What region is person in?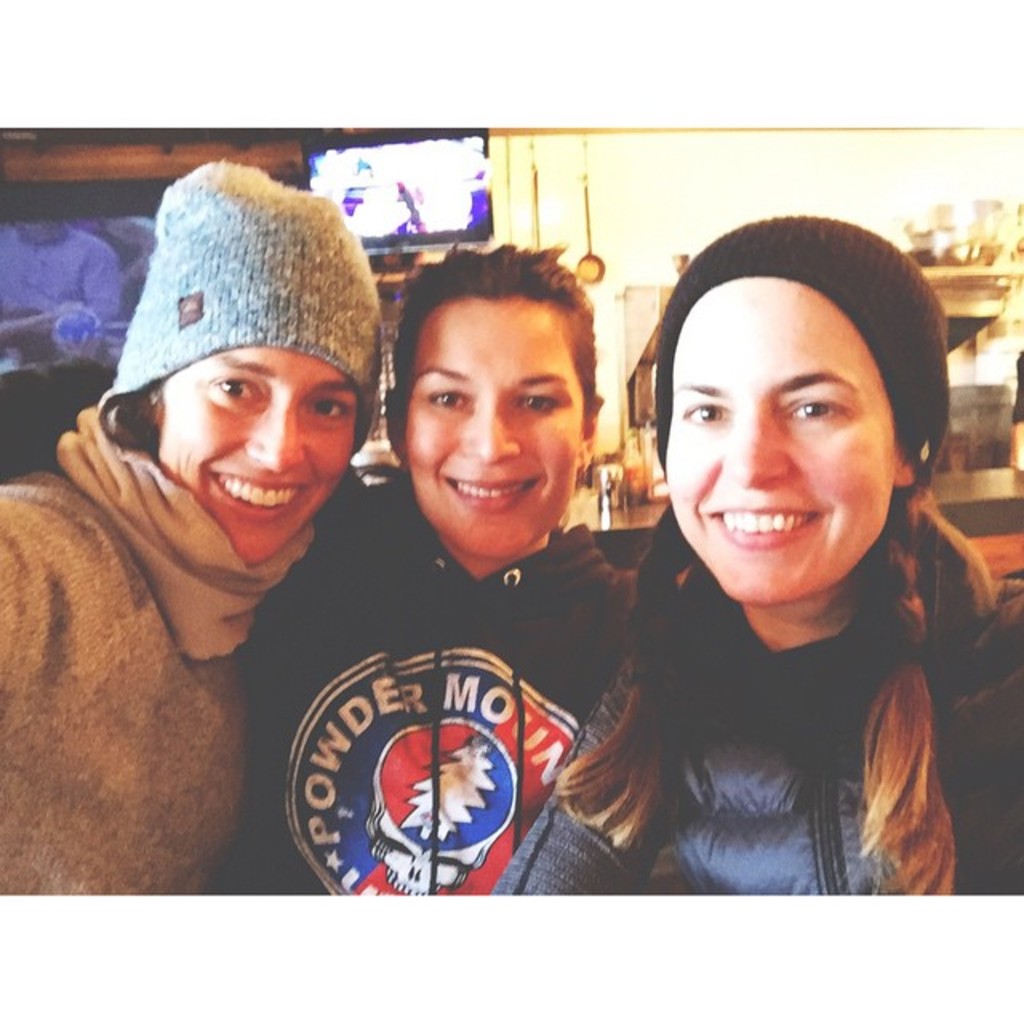
[218,235,667,896].
